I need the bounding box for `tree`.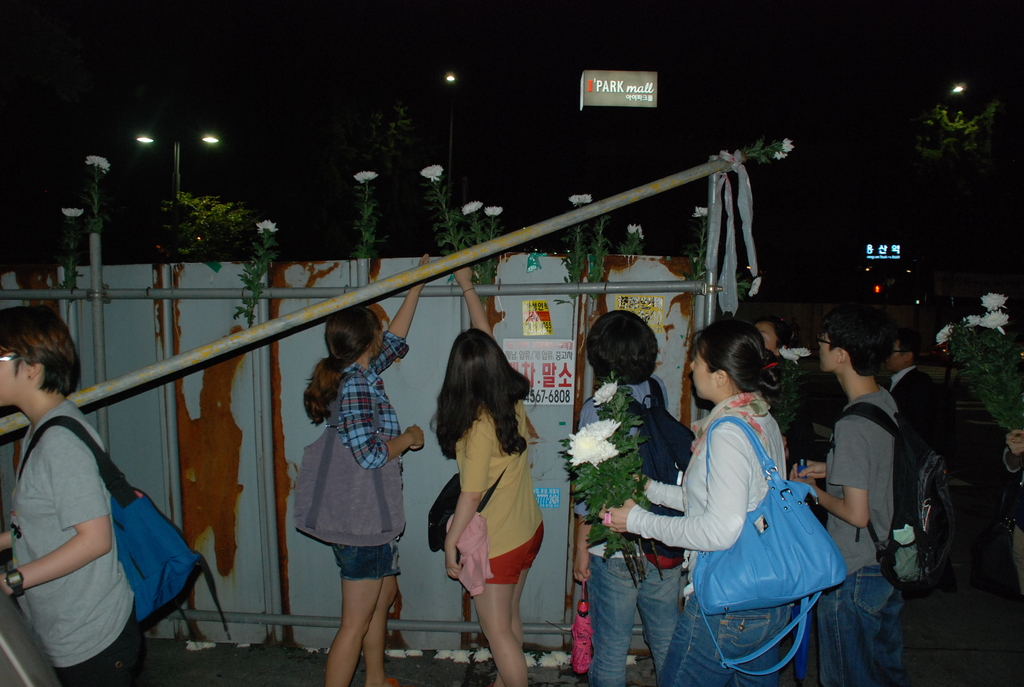
Here it is: <box>905,75,1023,309</box>.
